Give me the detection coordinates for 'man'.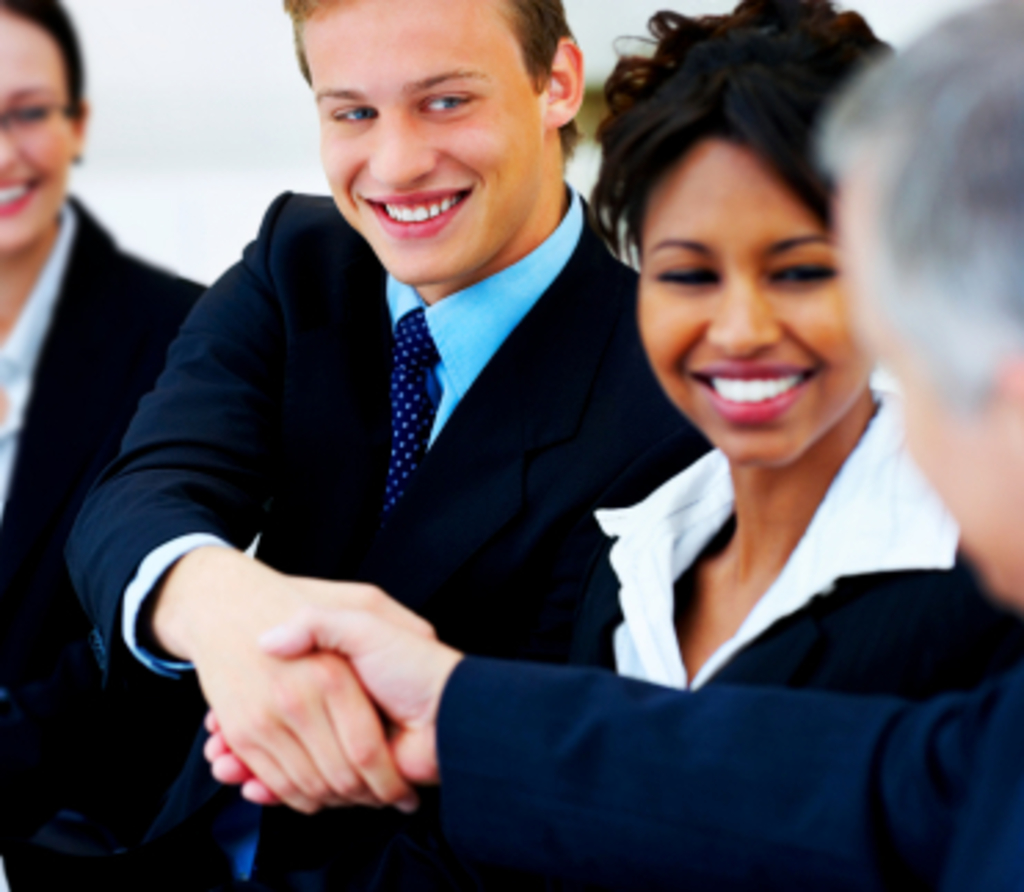
<bbox>201, 0, 1021, 889</bbox>.
